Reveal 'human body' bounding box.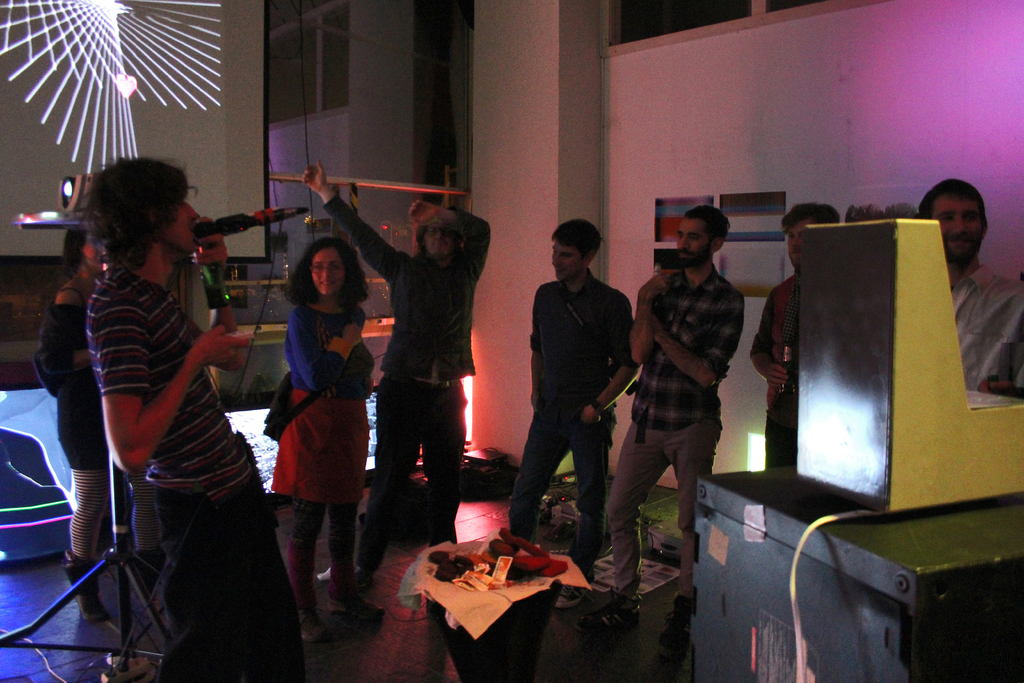
Revealed: bbox=(752, 204, 838, 464).
